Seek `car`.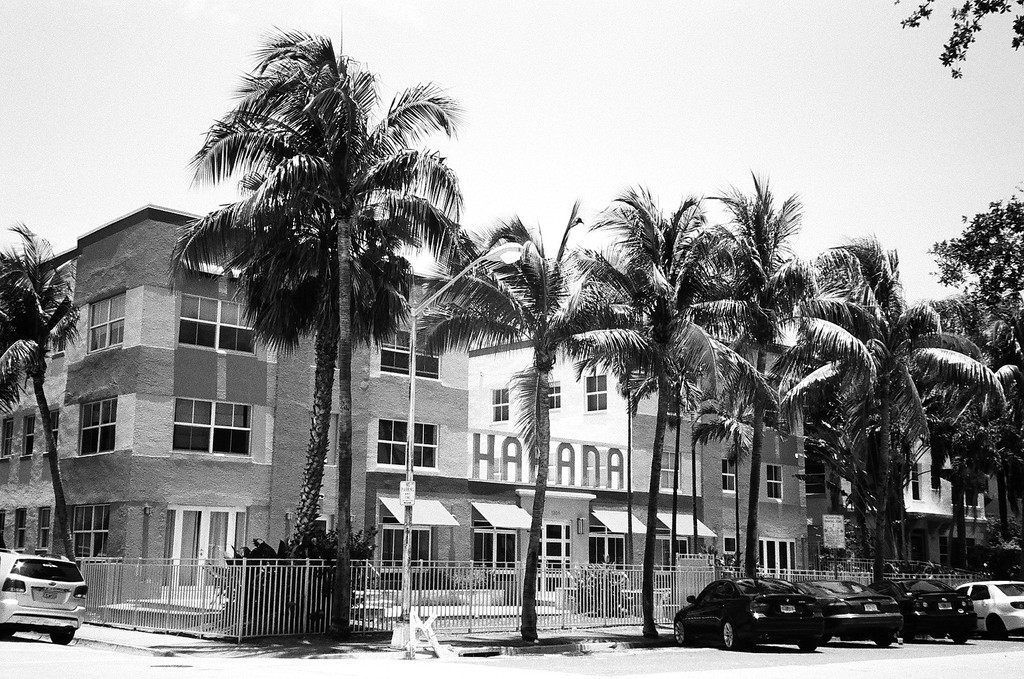
crop(962, 573, 1021, 637).
